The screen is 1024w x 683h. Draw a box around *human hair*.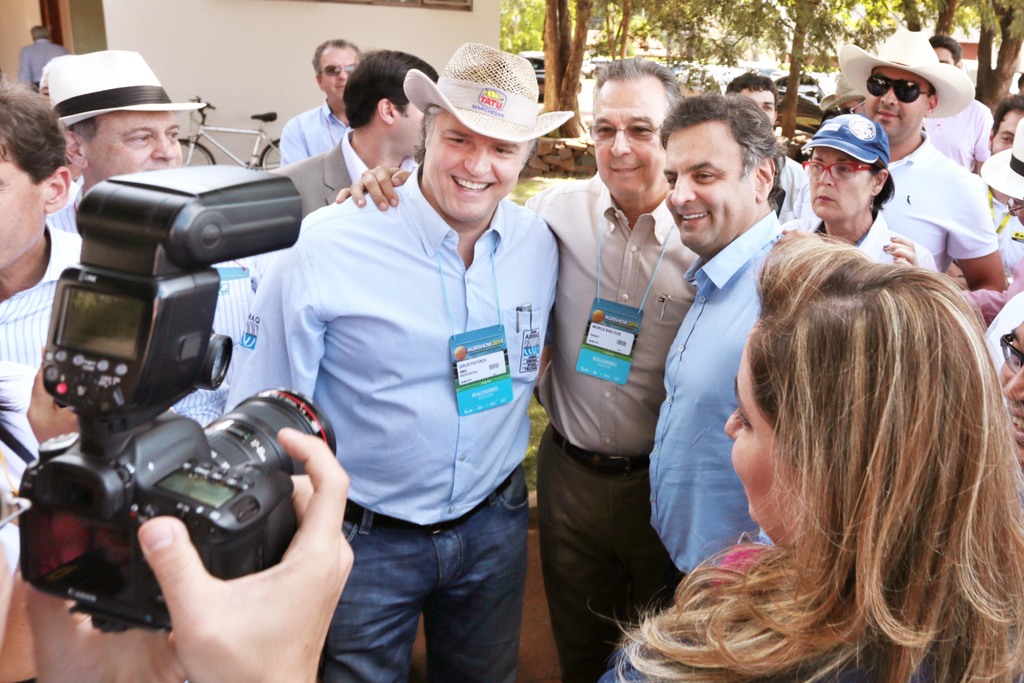
[309, 40, 362, 80].
